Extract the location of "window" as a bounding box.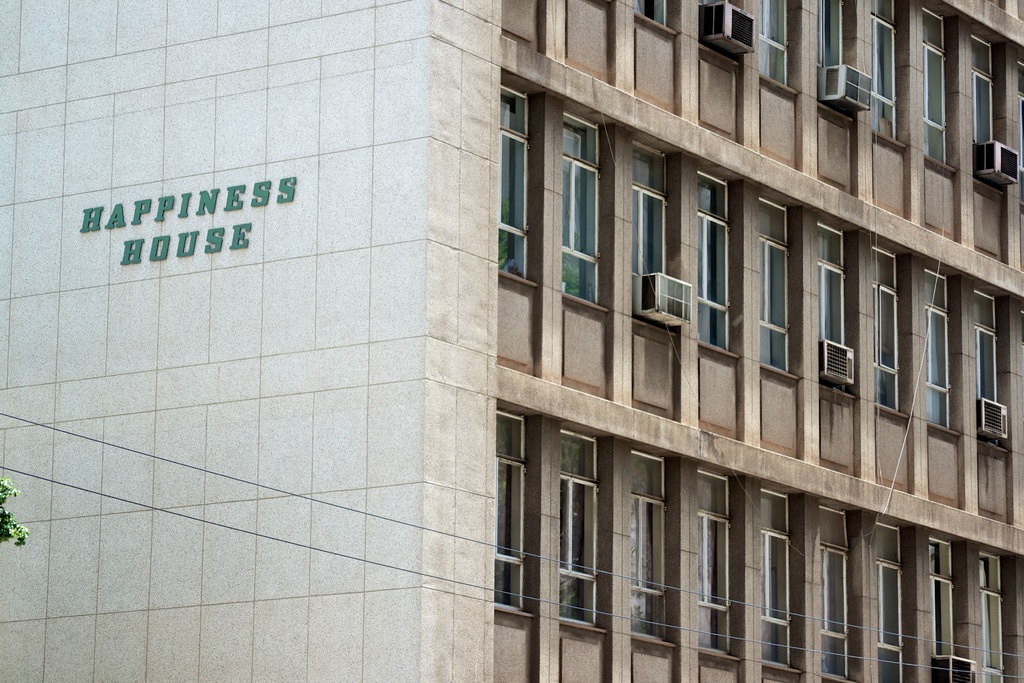
left=870, top=0, right=900, bottom=137.
